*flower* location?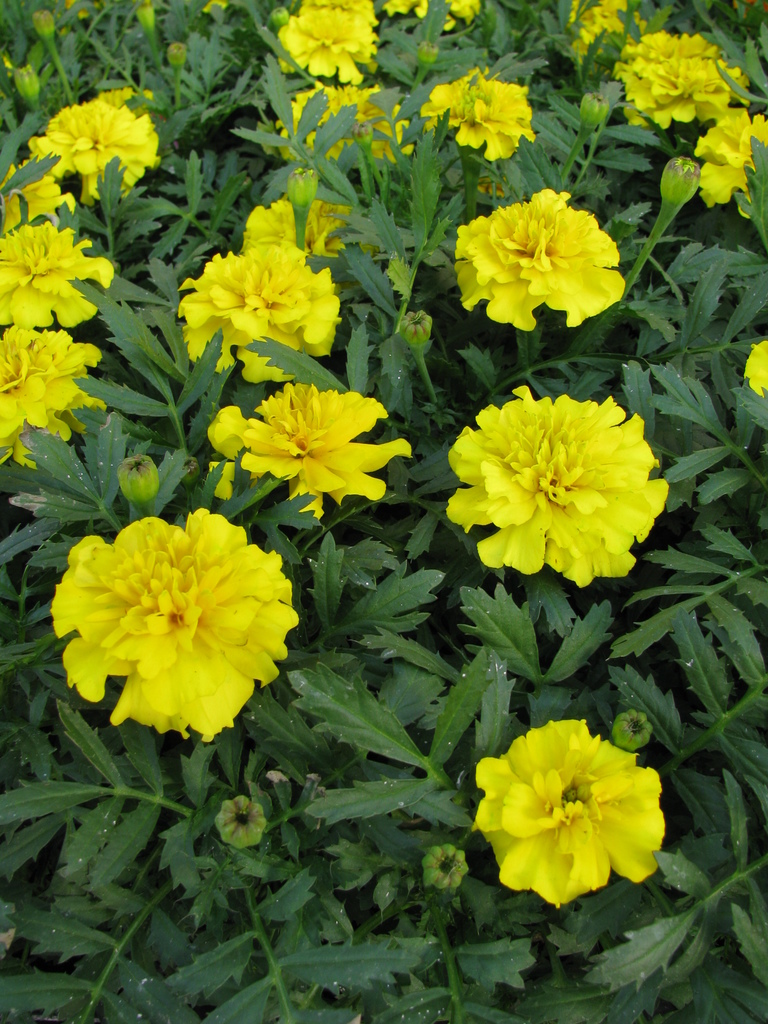
bbox=[0, 156, 116, 483]
